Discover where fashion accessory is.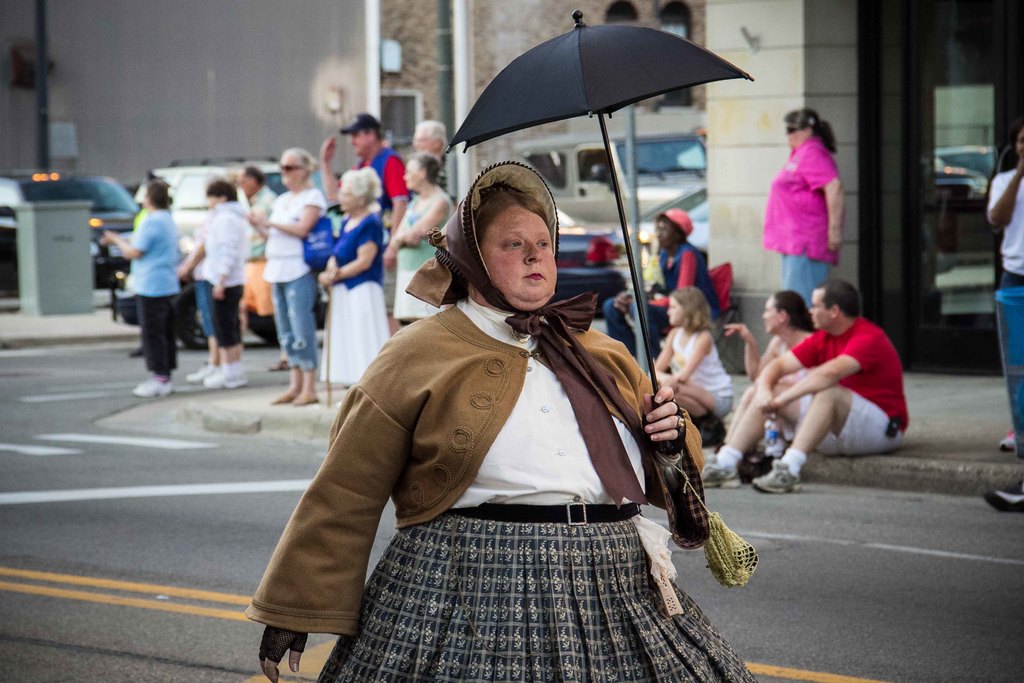
Discovered at <bbox>132, 379, 175, 391</bbox>.
